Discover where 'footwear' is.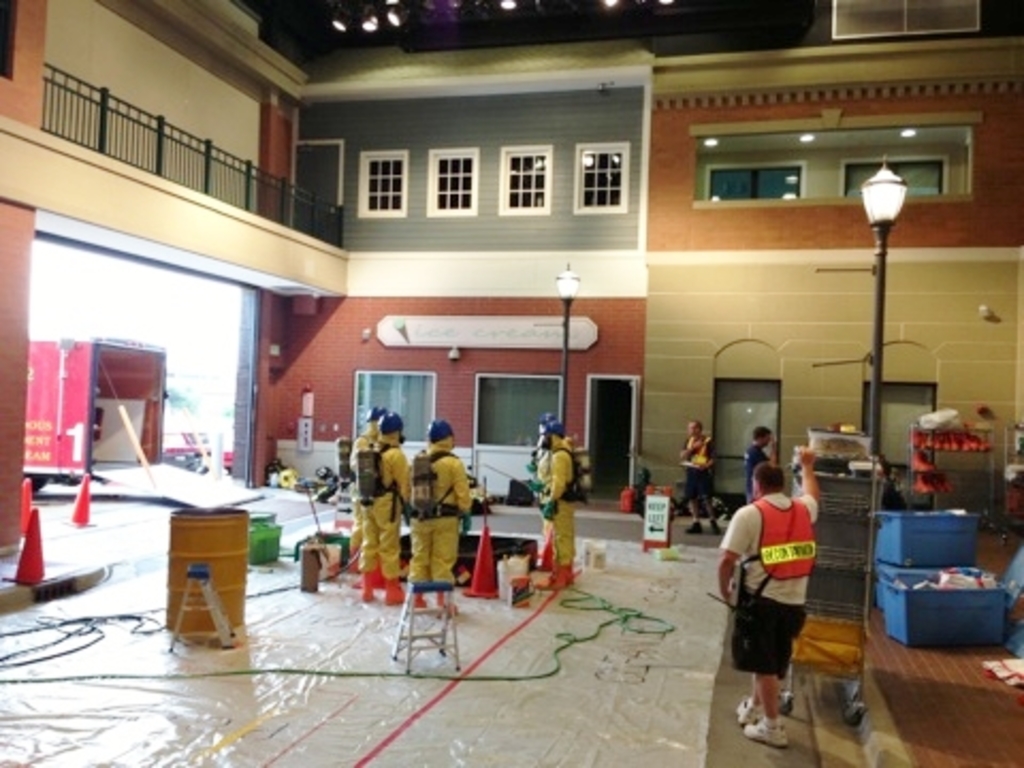
Discovered at region(732, 695, 762, 723).
